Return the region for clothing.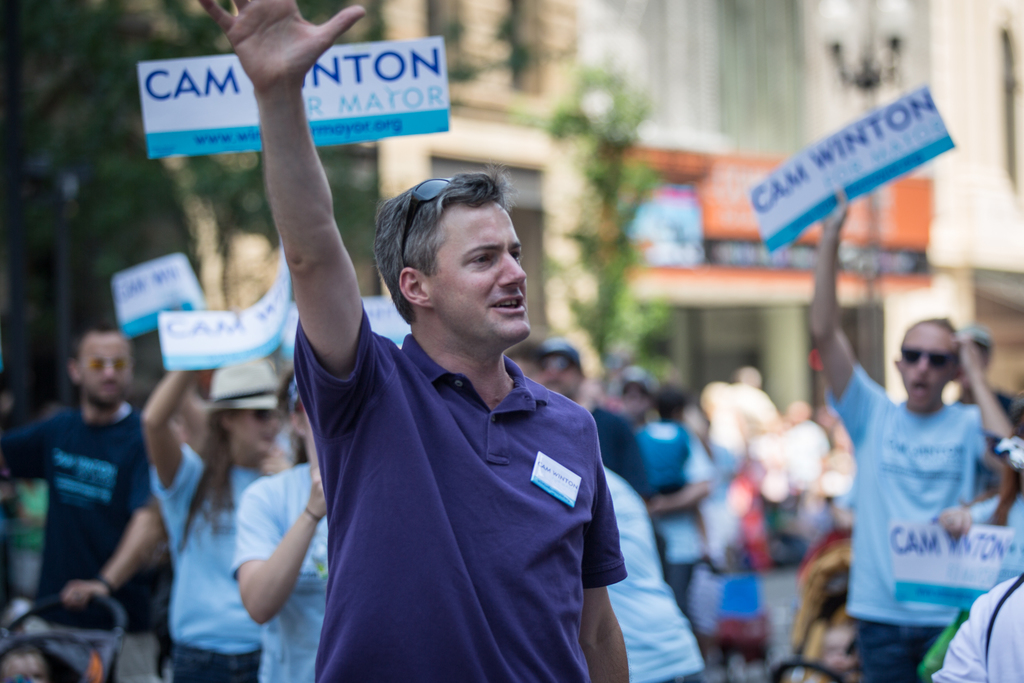
bbox=[2, 398, 153, 624].
